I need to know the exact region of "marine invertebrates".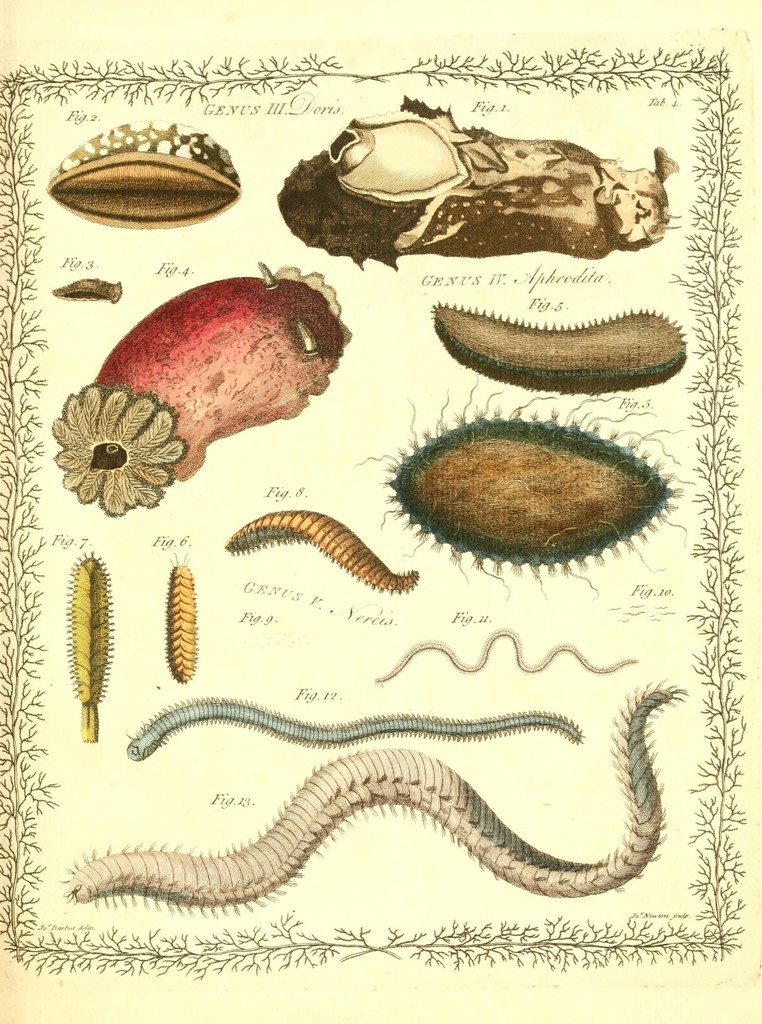
Region: 357, 371, 699, 609.
